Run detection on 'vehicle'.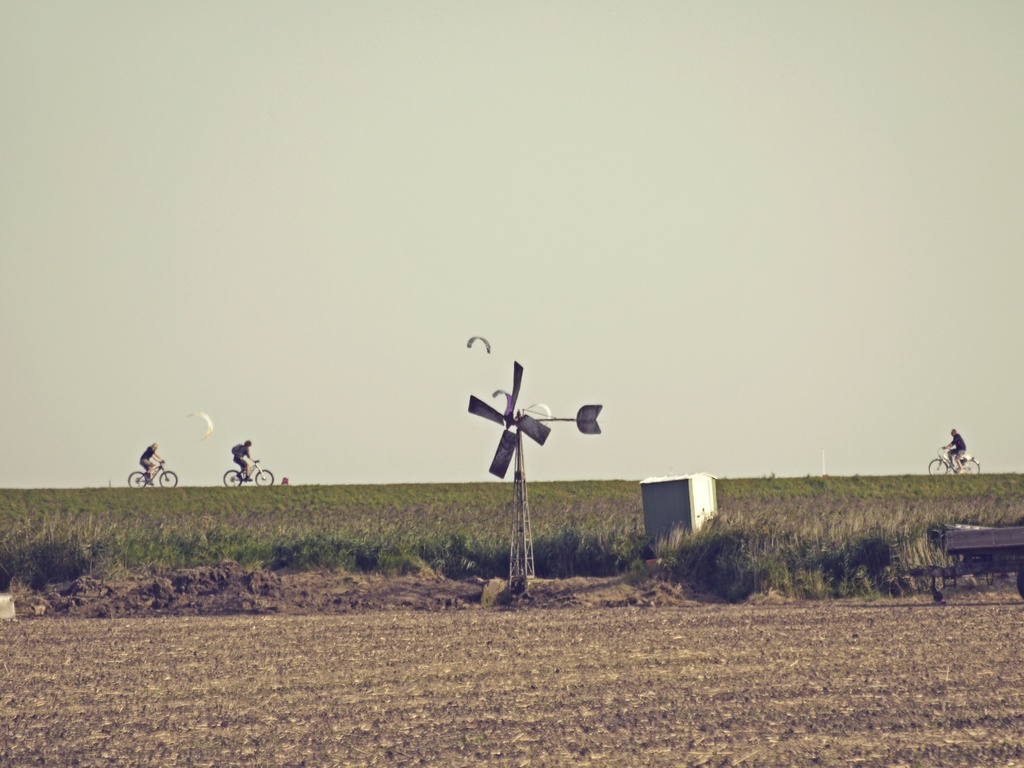
Result: [927,451,979,474].
